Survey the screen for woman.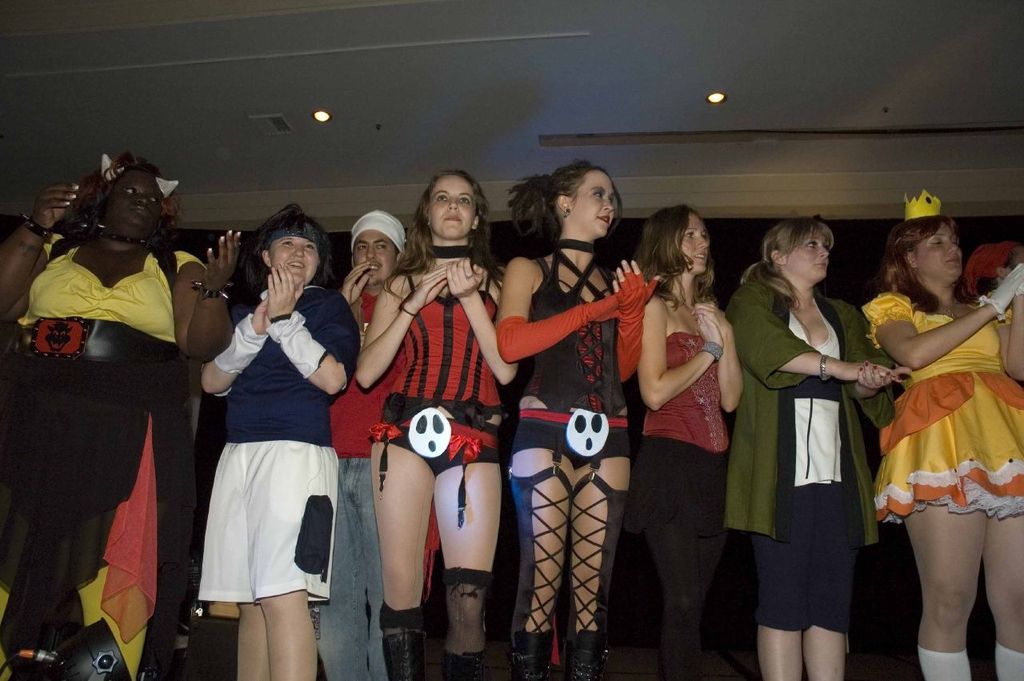
Survey found: [726,216,910,680].
